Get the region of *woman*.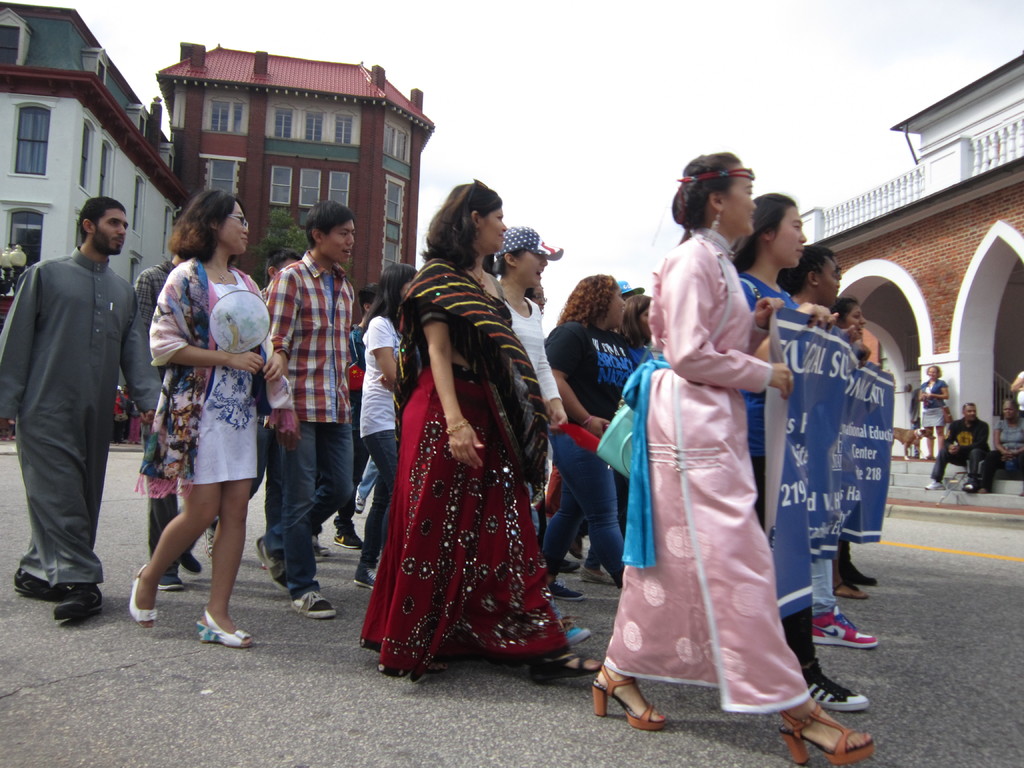
{"x1": 364, "y1": 183, "x2": 601, "y2": 680}.
